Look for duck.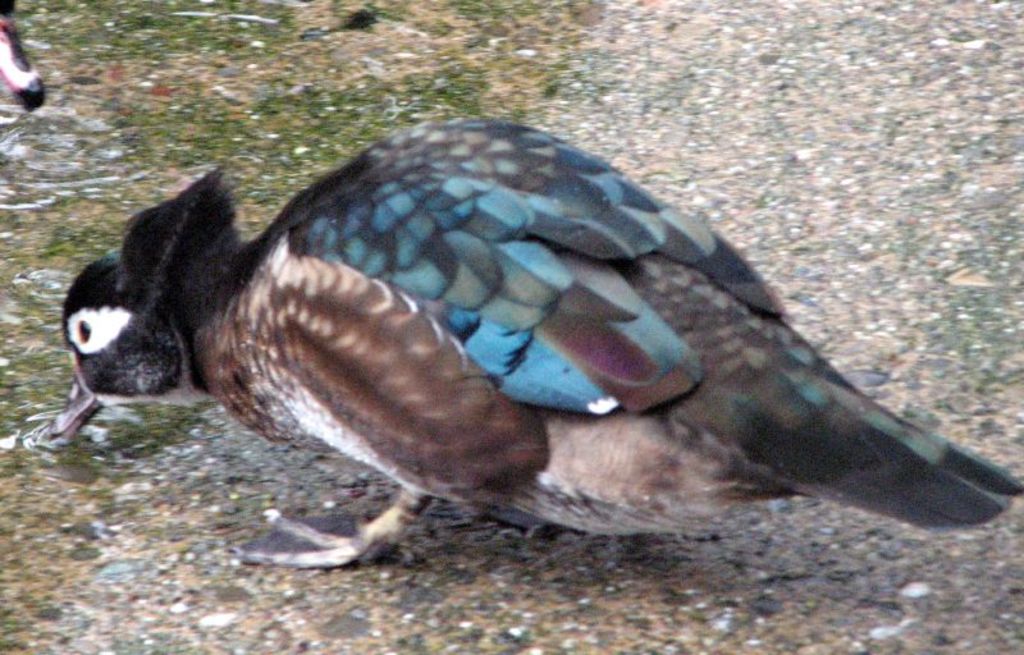
Found: 0 81 1021 551.
